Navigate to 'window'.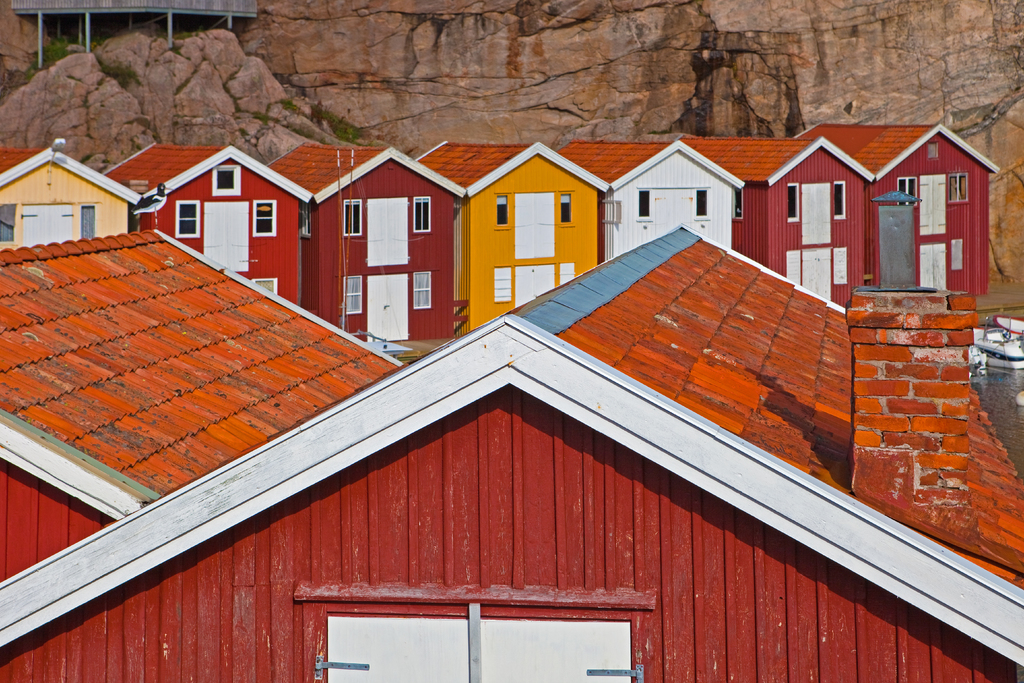
Navigation target: 943,173,970,209.
